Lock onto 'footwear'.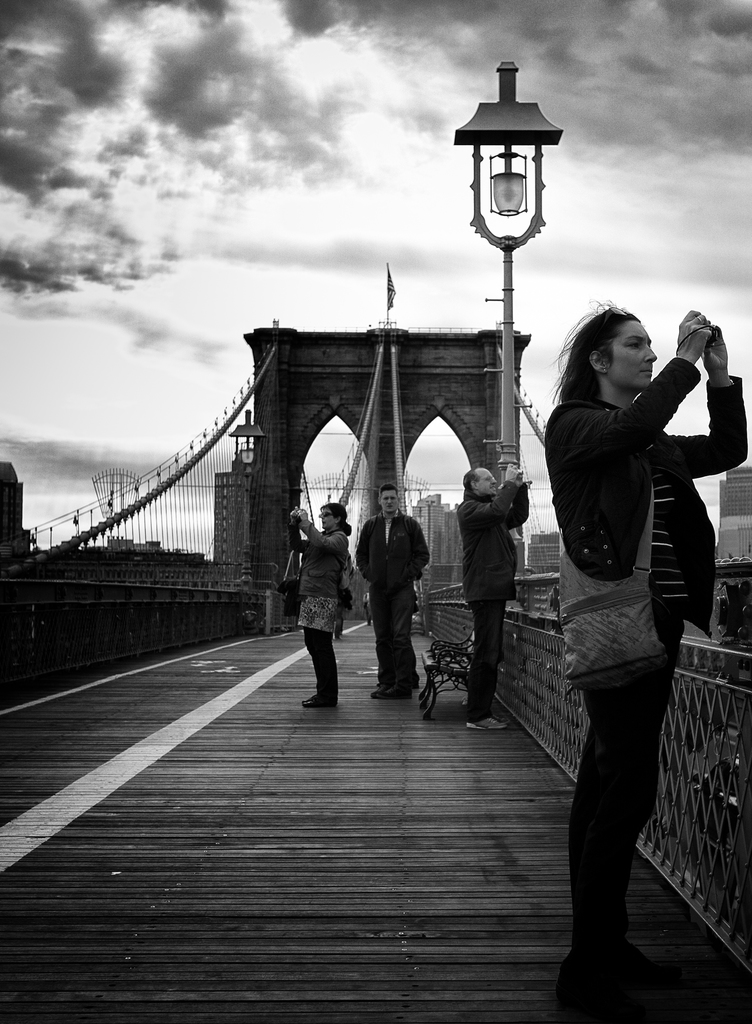
Locked: [302,693,342,707].
